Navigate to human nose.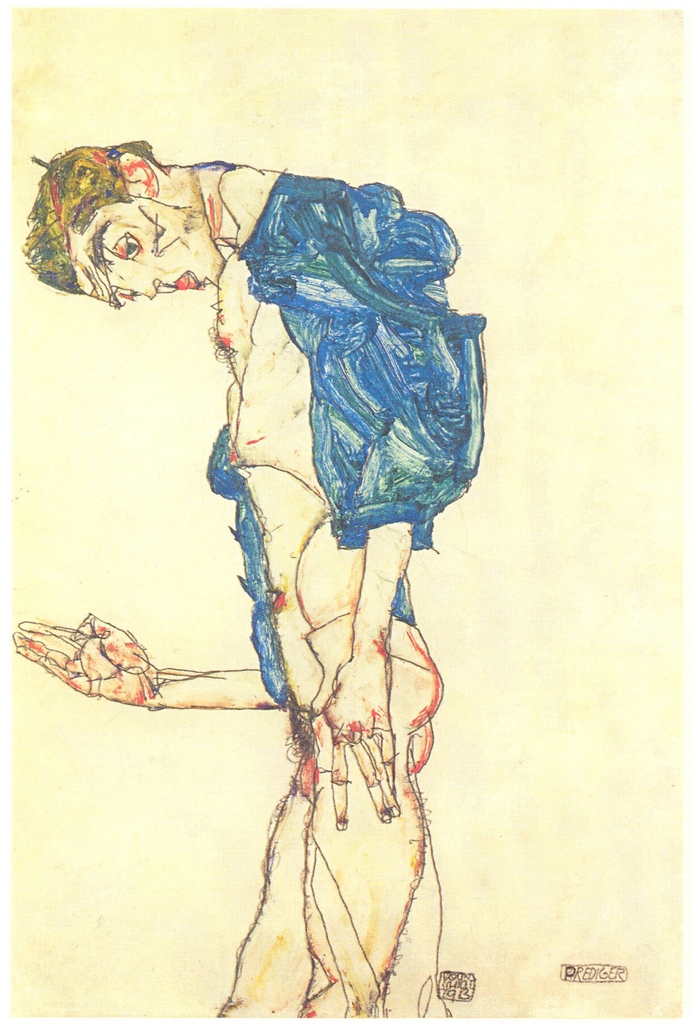
Navigation target: (122, 276, 159, 301).
